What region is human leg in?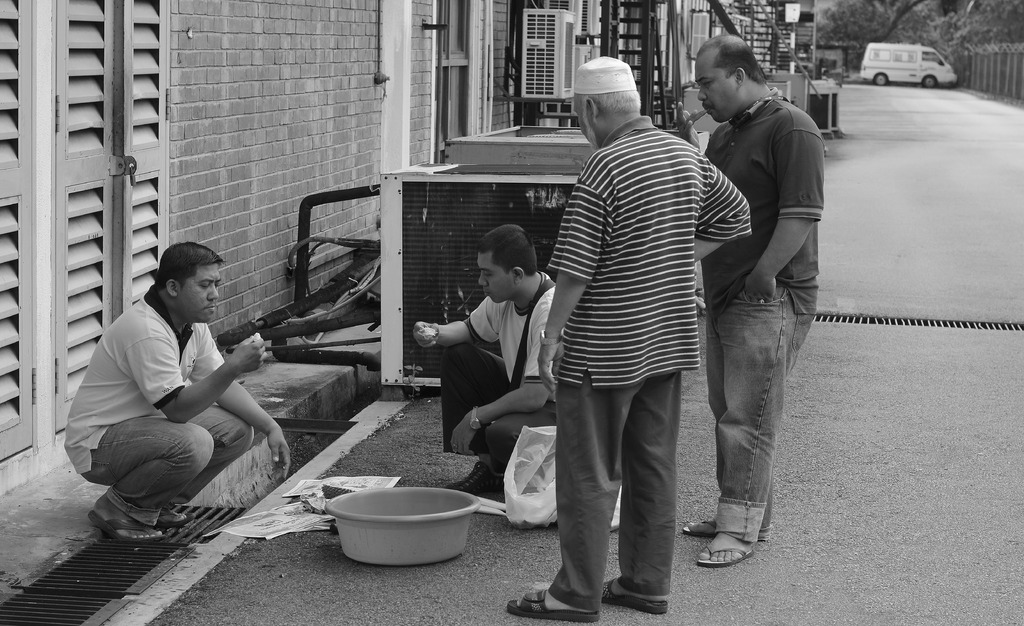
<region>74, 416, 214, 530</region>.
